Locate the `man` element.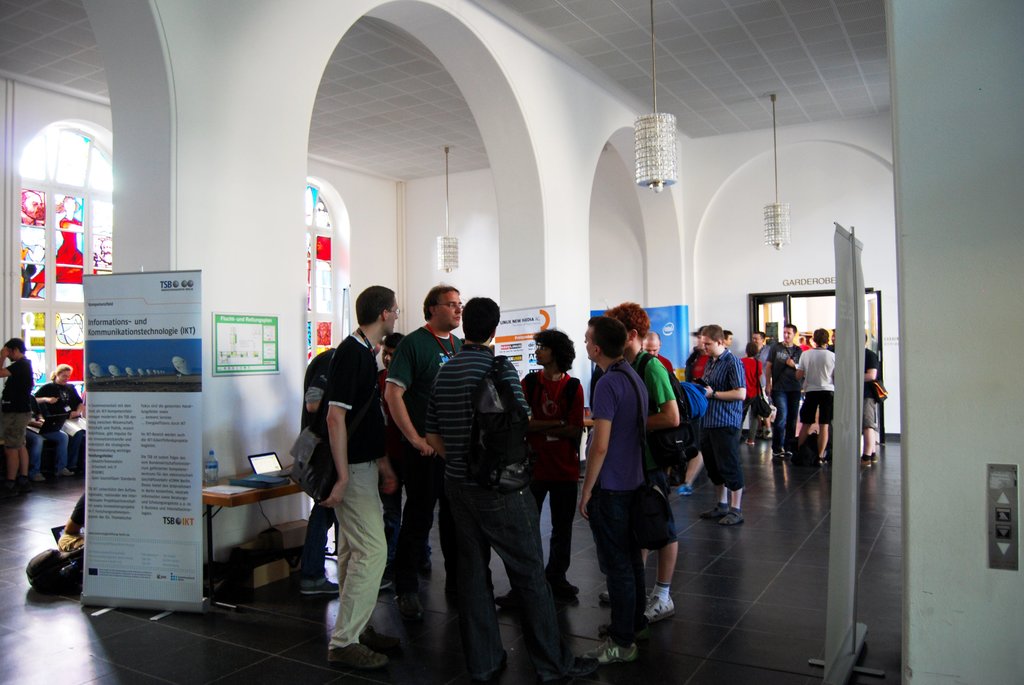
Element bbox: <region>372, 327, 405, 597</region>.
